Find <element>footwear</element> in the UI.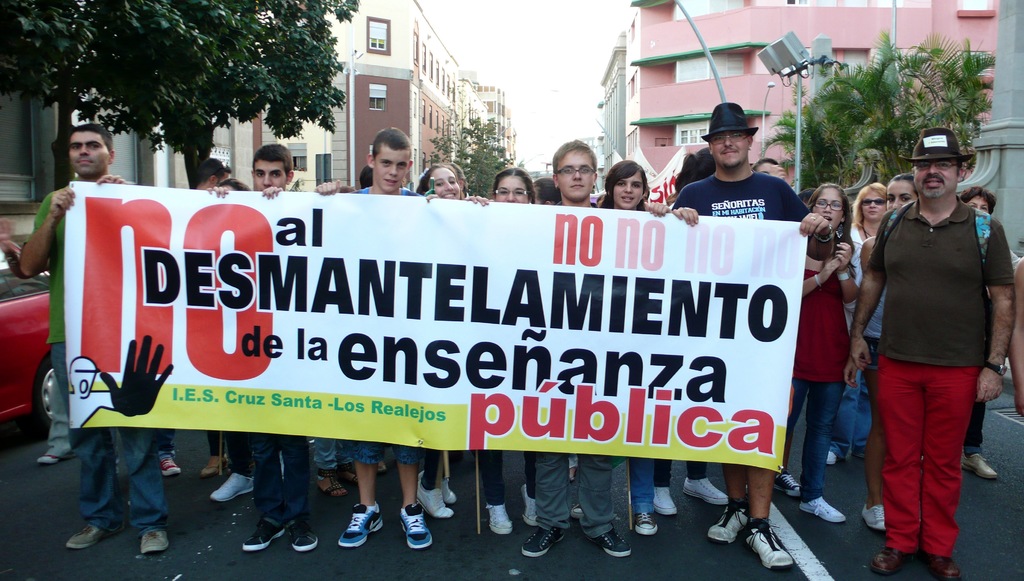
UI element at bbox=[289, 523, 320, 553].
